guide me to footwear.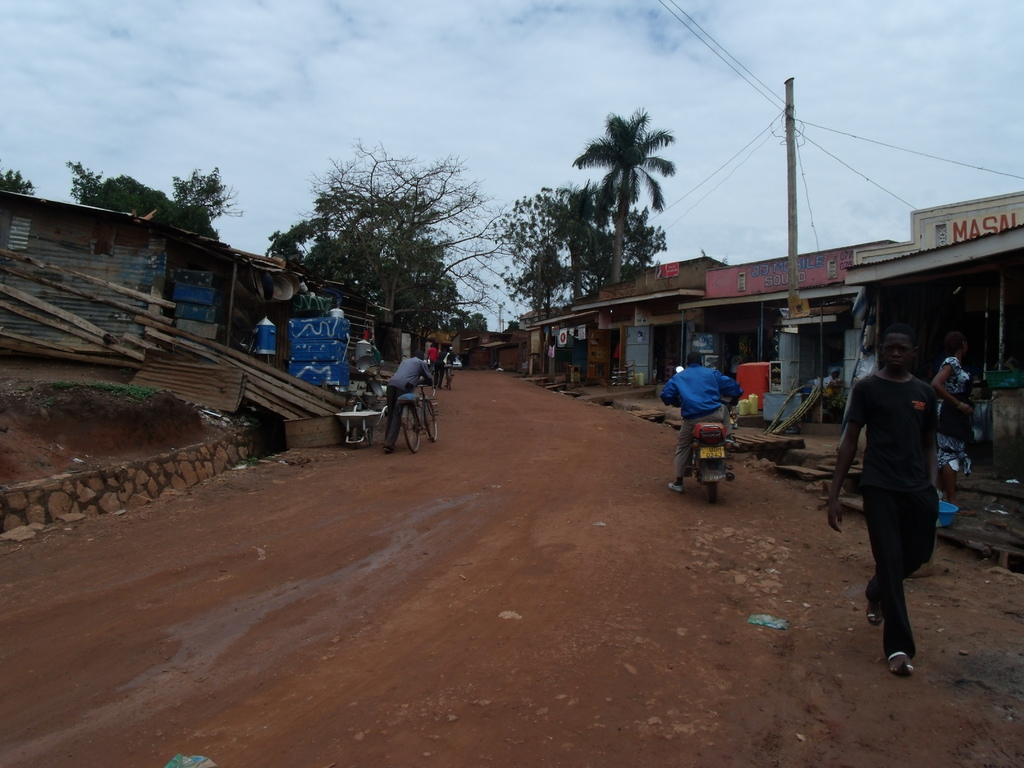
Guidance: region(863, 585, 893, 627).
